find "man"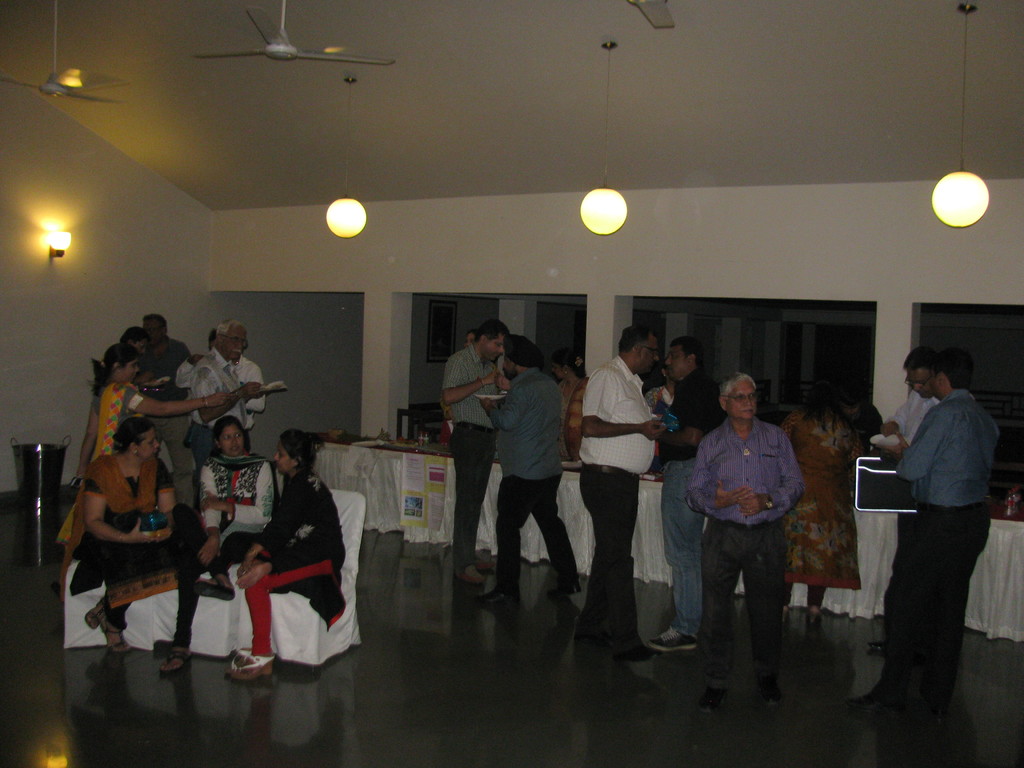
select_region(506, 323, 588, 610)
